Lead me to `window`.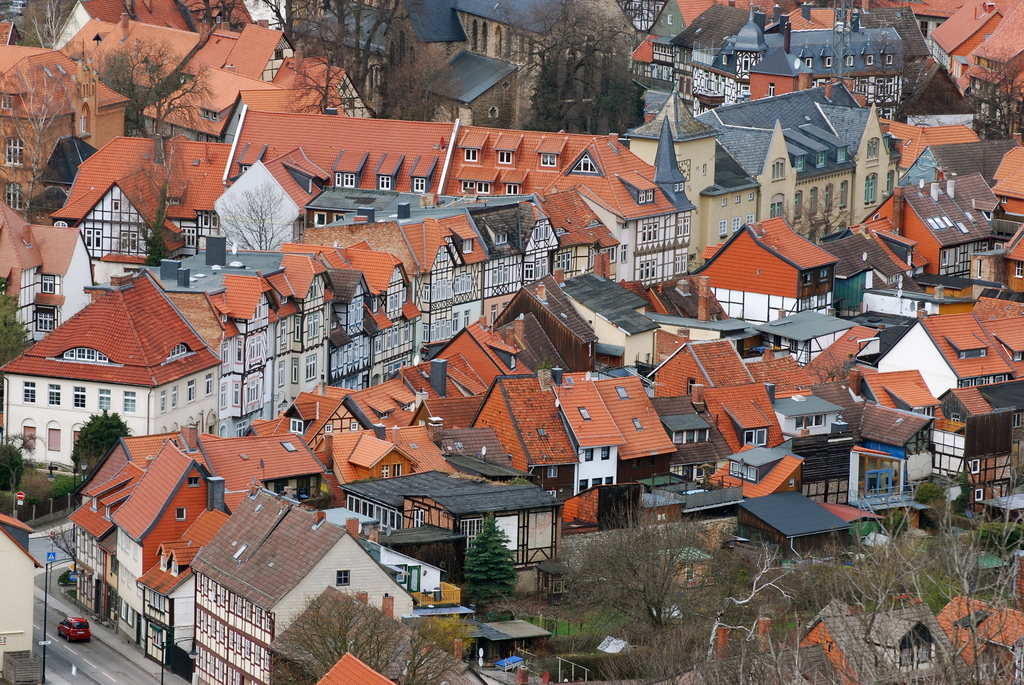
Lead to {"left": 282, "top": 295, "right": 287, "bottom": 306}.
